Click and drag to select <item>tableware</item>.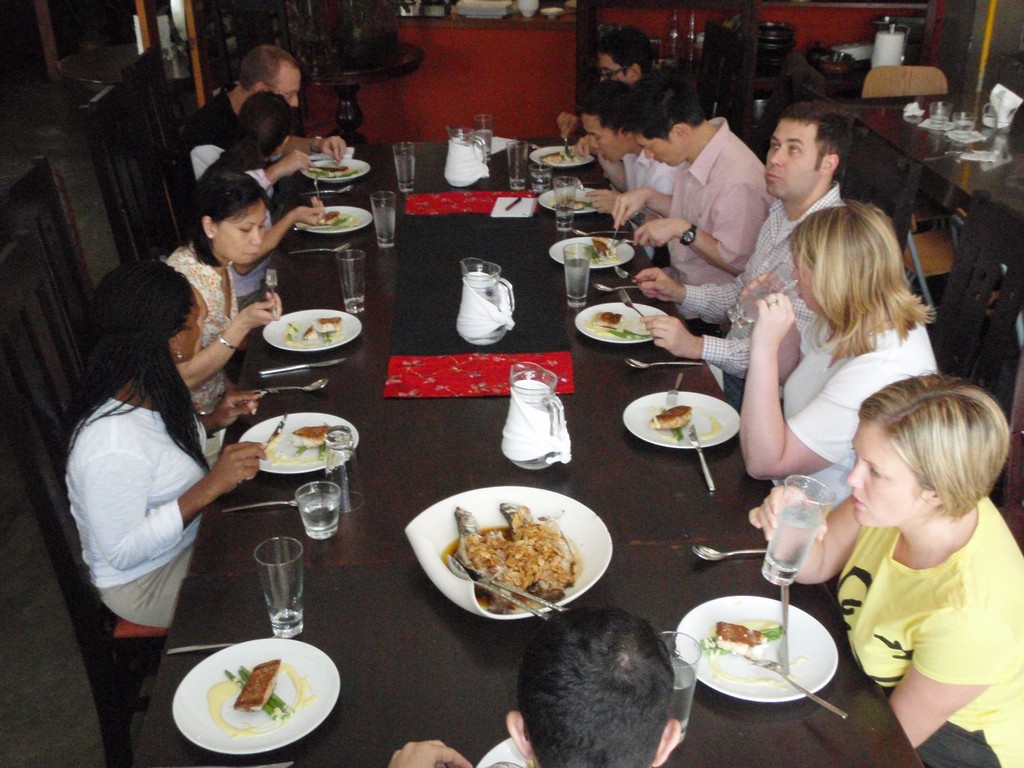
Selection: [x1=927, y1=99, x2=951, y2=129].
